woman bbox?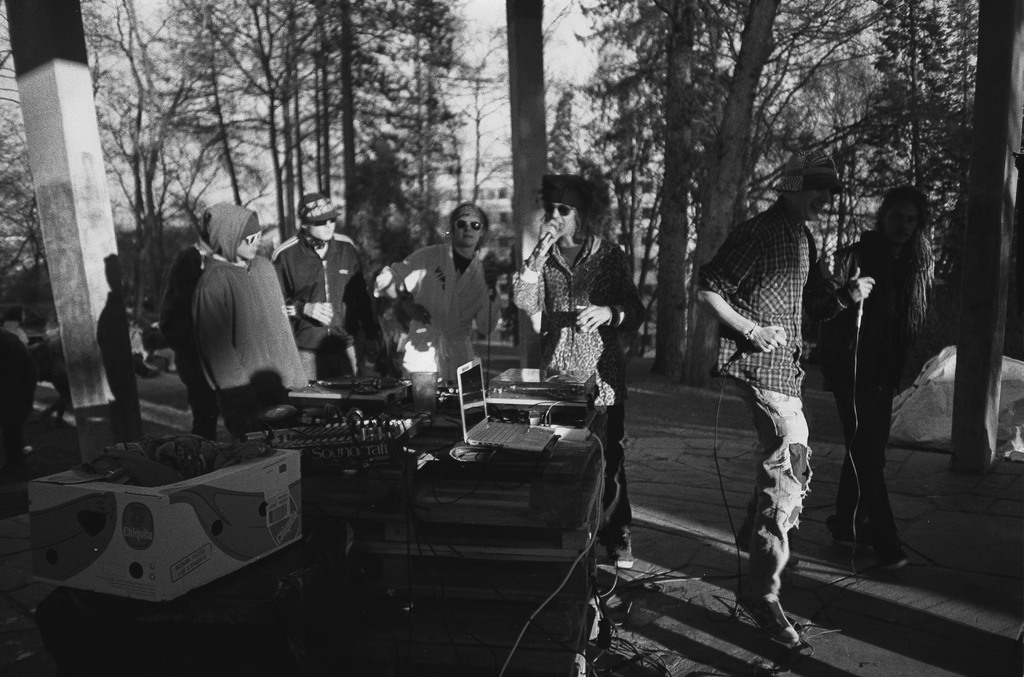
[374, 205, 501, 386]
